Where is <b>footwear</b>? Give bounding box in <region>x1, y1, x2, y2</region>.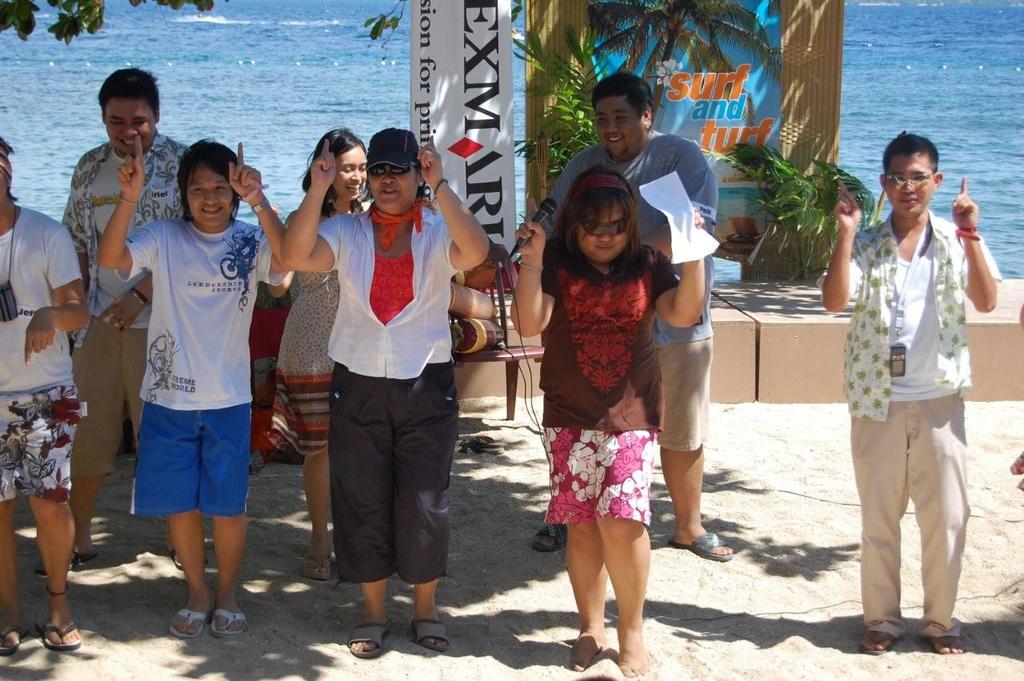
<region>210, 608, 250, 640</region>.
